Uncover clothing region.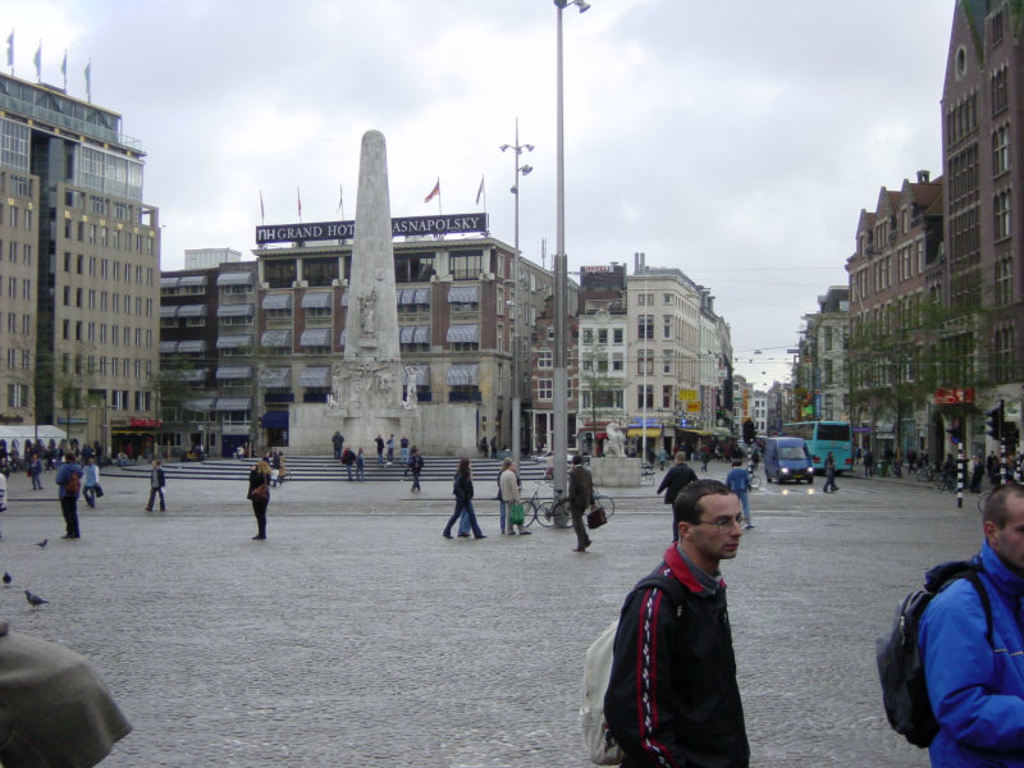
Uncovered: bbox(497, 468, 520, 532).
